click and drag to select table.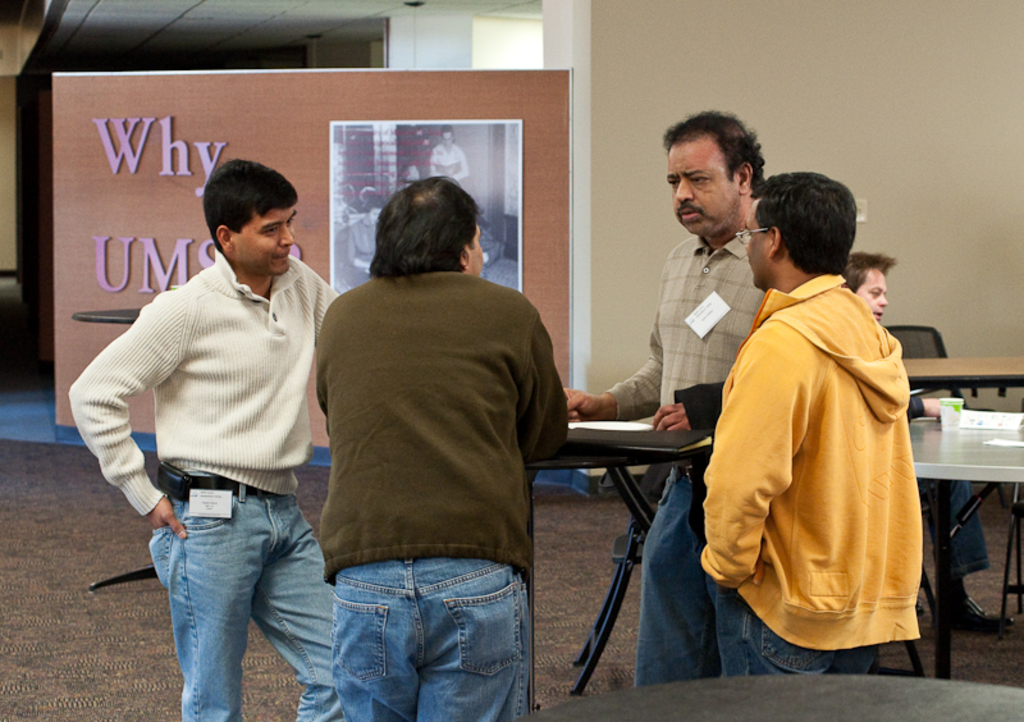
Selection: select_region(902, 349, 1023, 401).
